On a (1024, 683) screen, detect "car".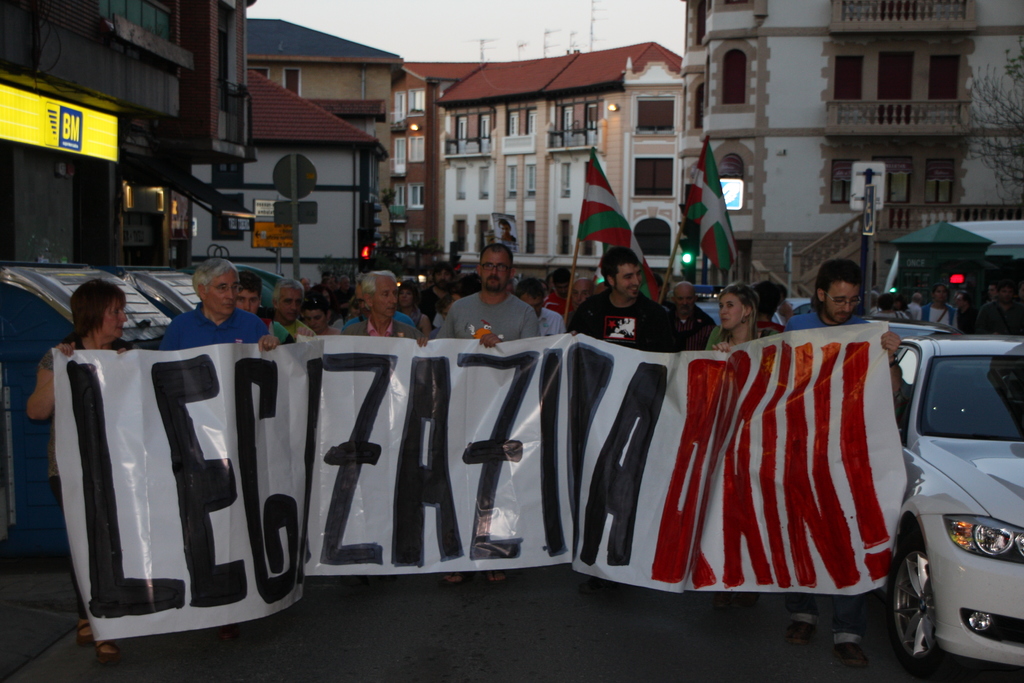
box=[668, 289, 792, 328].
